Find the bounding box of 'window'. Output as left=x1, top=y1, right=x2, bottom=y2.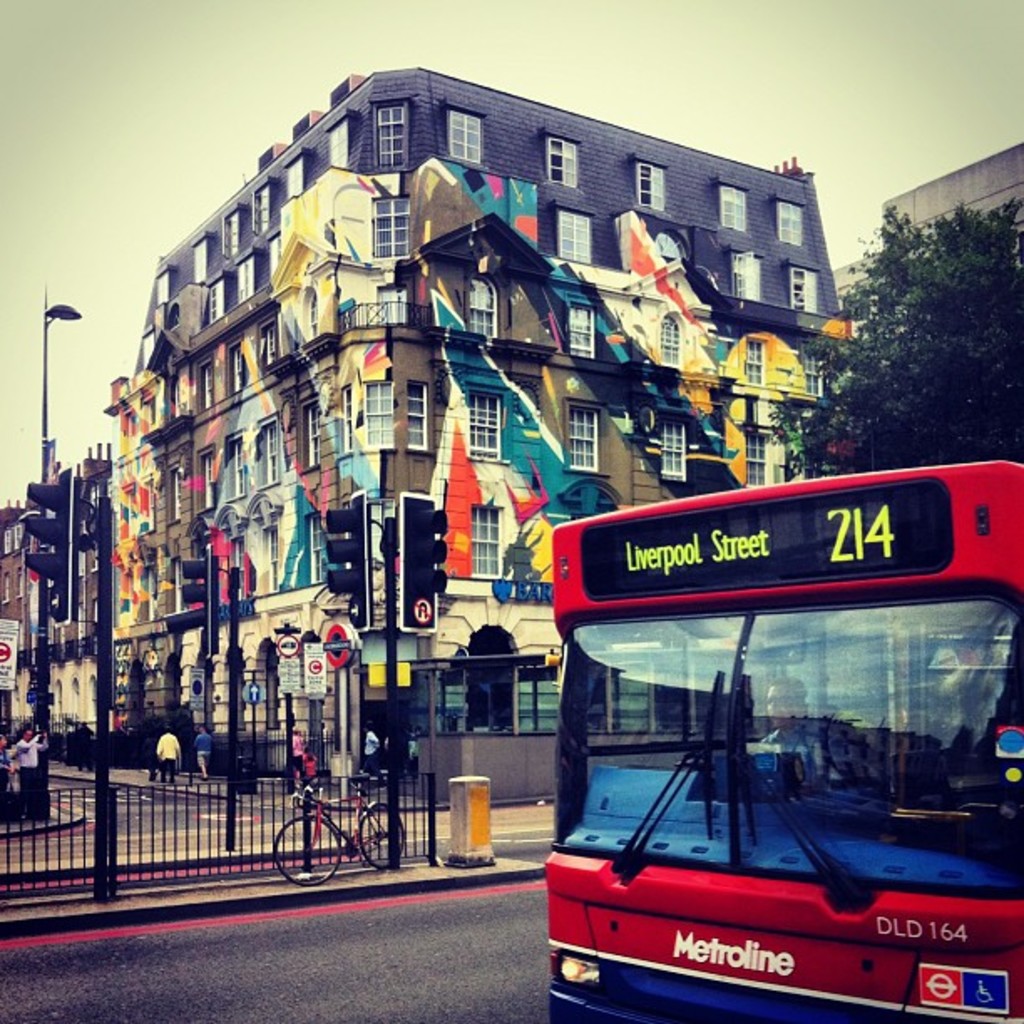
left=207, top=269, right=219, bottom=325.
